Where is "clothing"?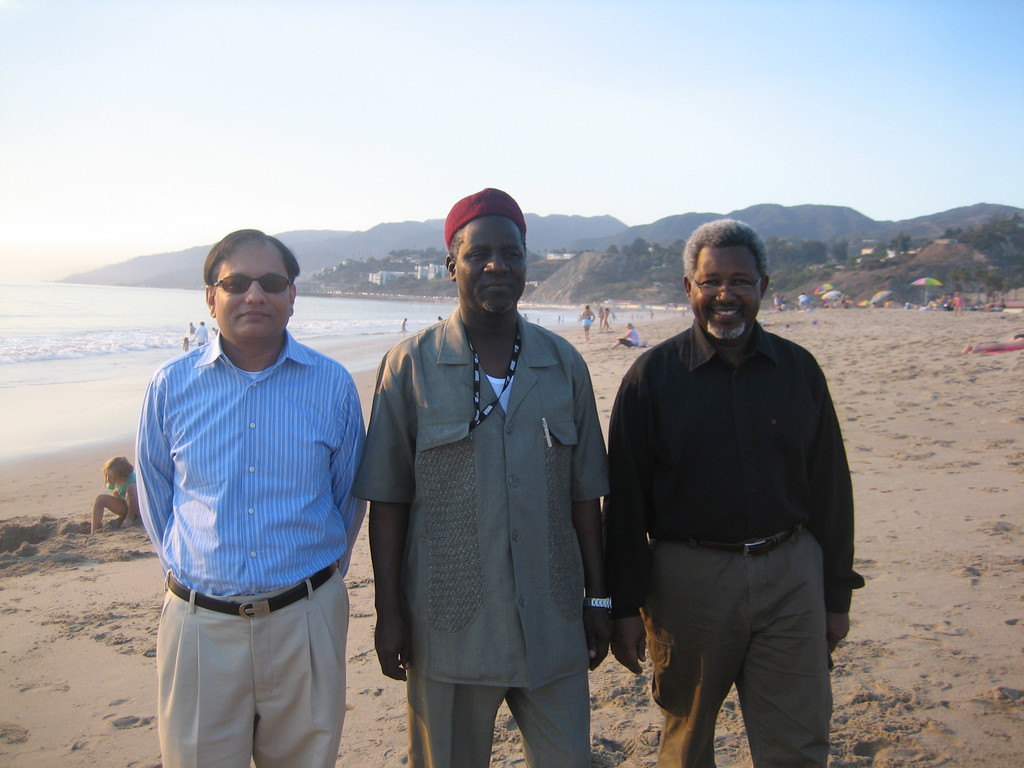
pyautogui.locateOnScreen(152, 330, 369, 601).
